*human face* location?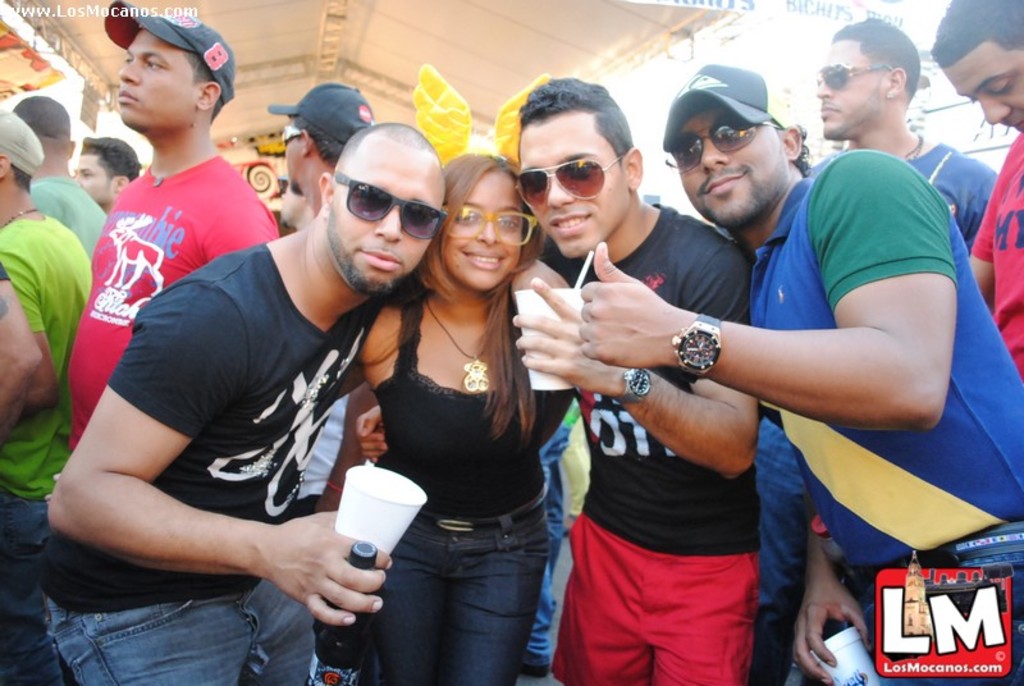
bbox=(675, 105, 788, 227)
